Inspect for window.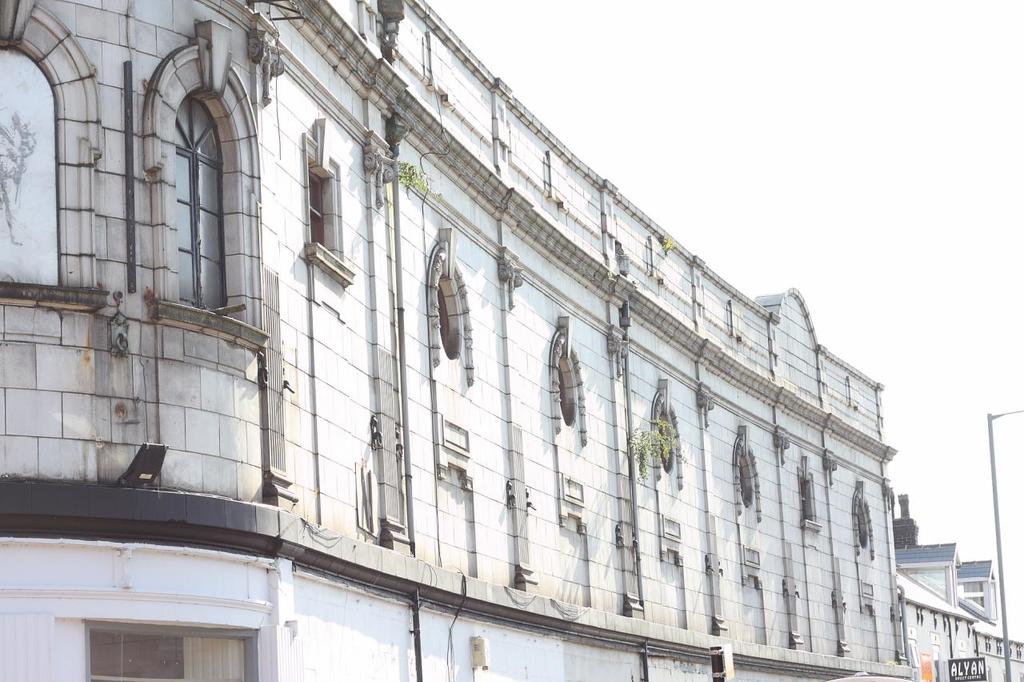
Inspection: rect(307, 173, 327, 251).
